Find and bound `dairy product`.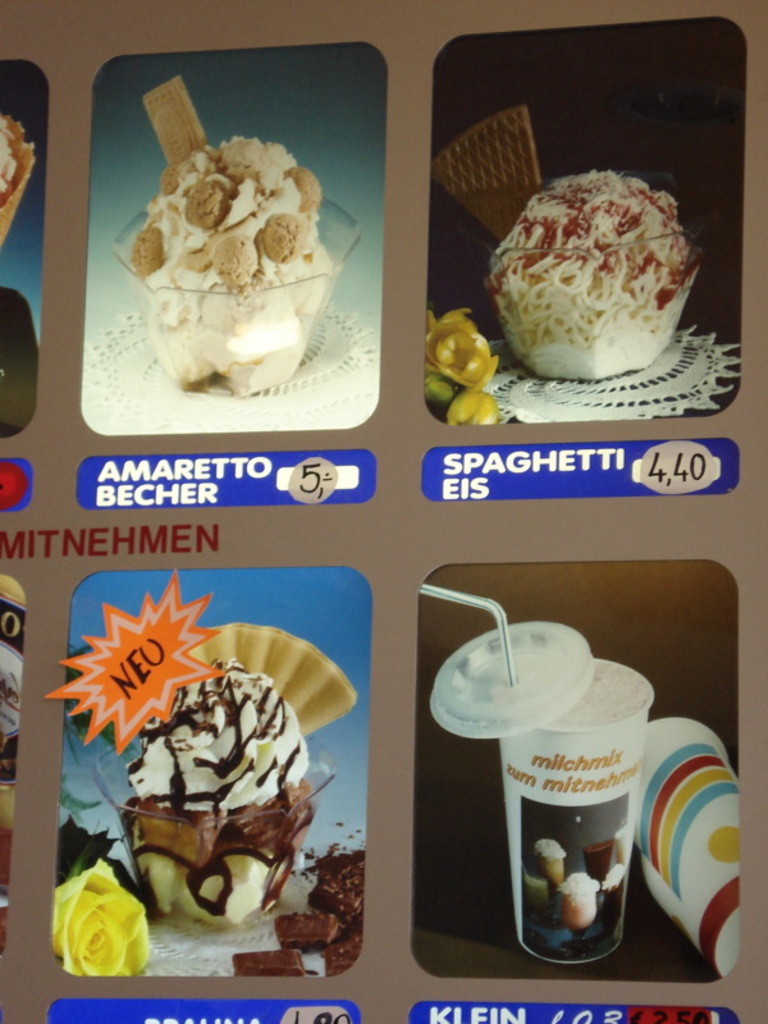
Bound: <box>493,159,710,381</box>.
